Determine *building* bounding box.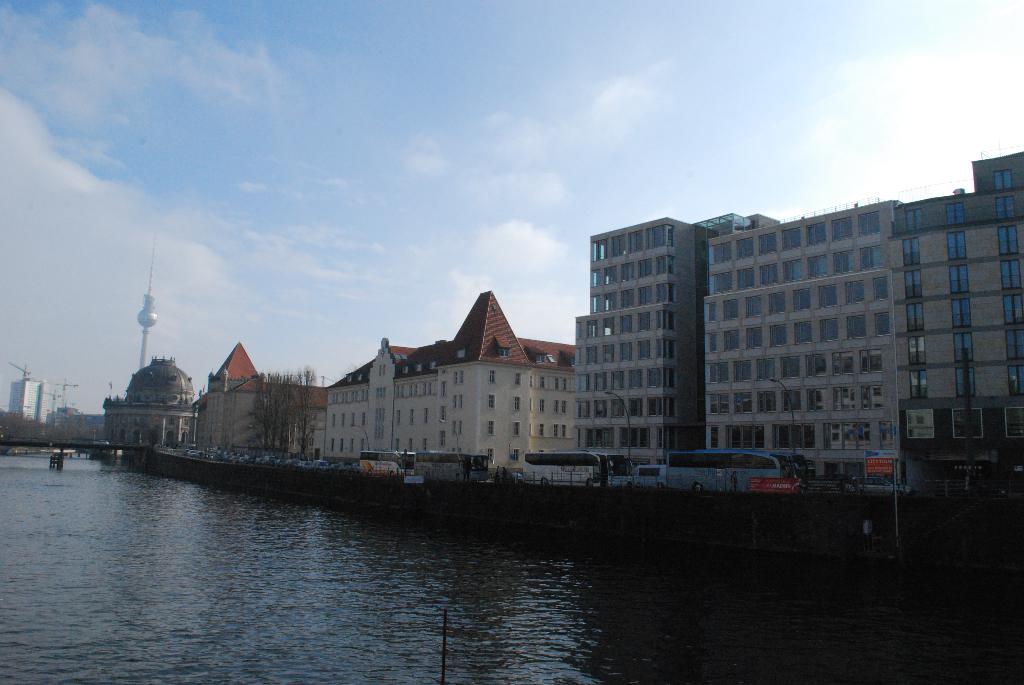
Determined: 189/338/332/458.
